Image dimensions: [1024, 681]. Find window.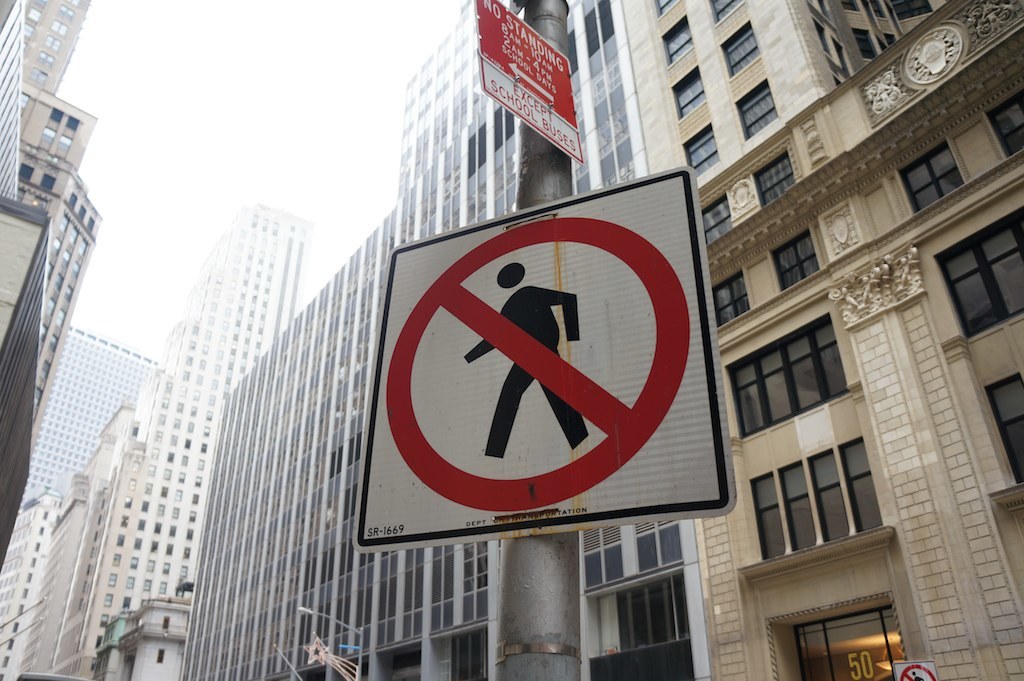
992,88,1023,154.
